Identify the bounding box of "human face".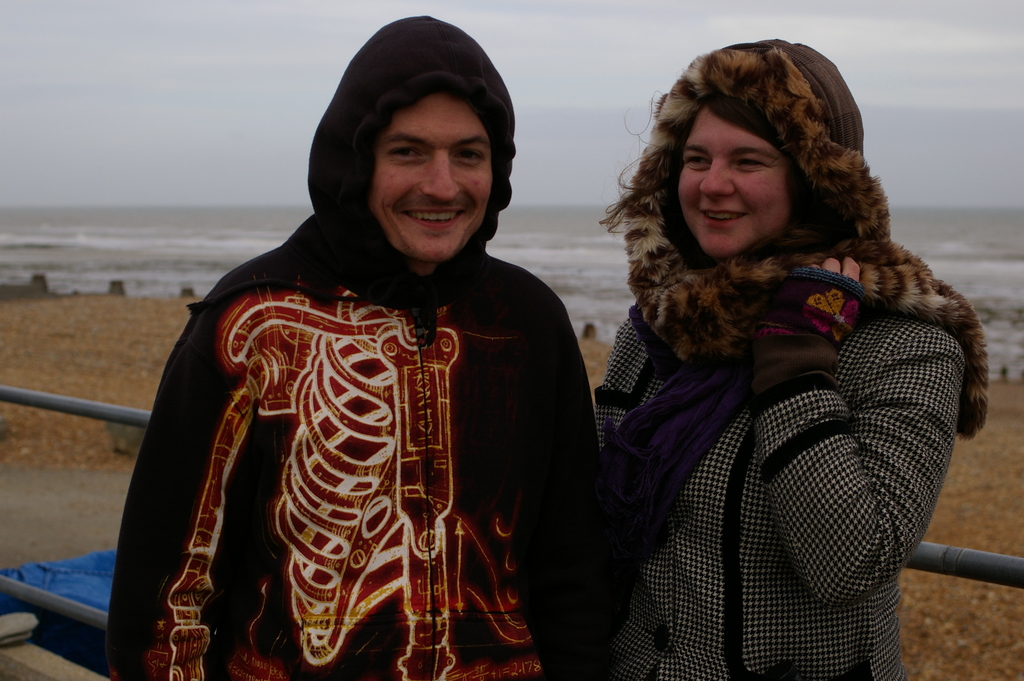
x1=369, y1=93, x2=494, y2=263.
